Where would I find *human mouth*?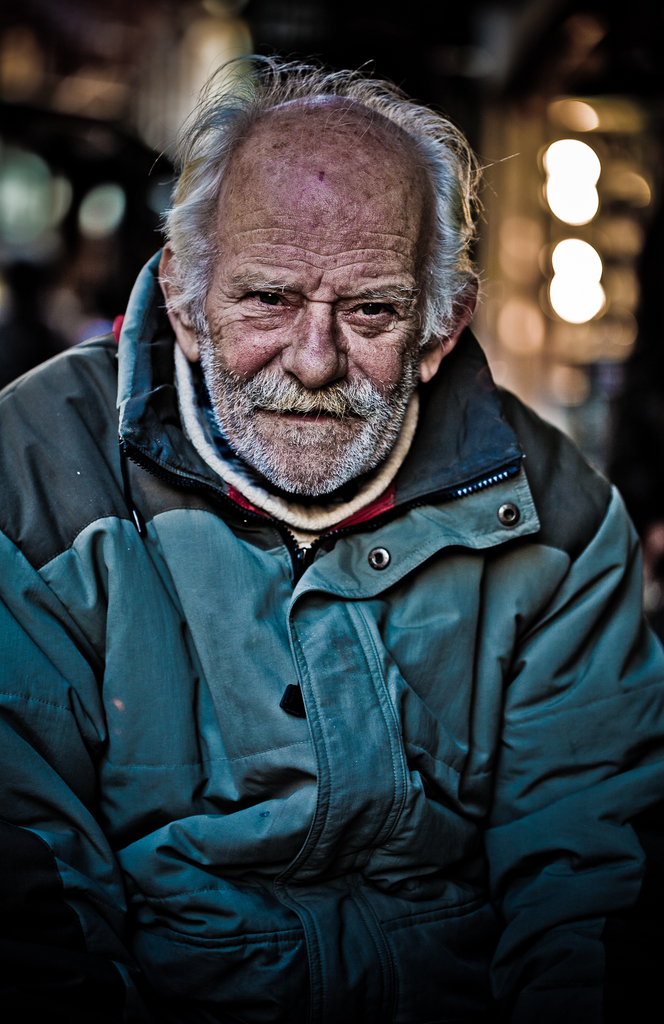
At l=251, t=401, r=356, b=431.
